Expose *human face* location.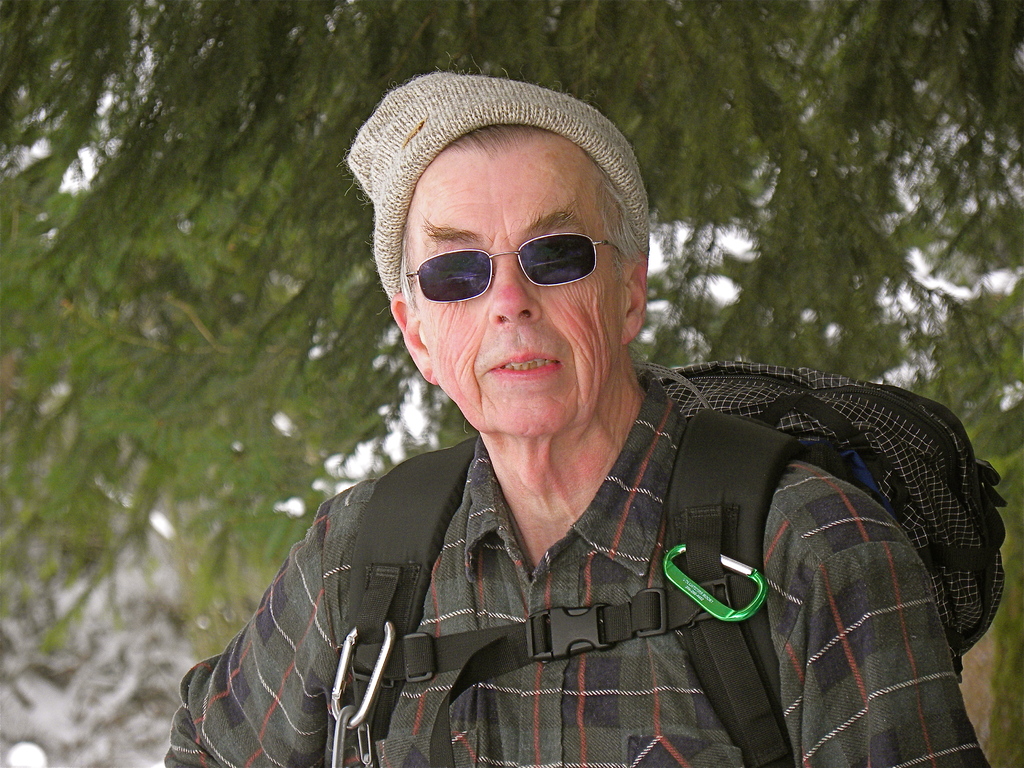
Exposed at <bbox>417, 147, 616, 436</bbox>.
